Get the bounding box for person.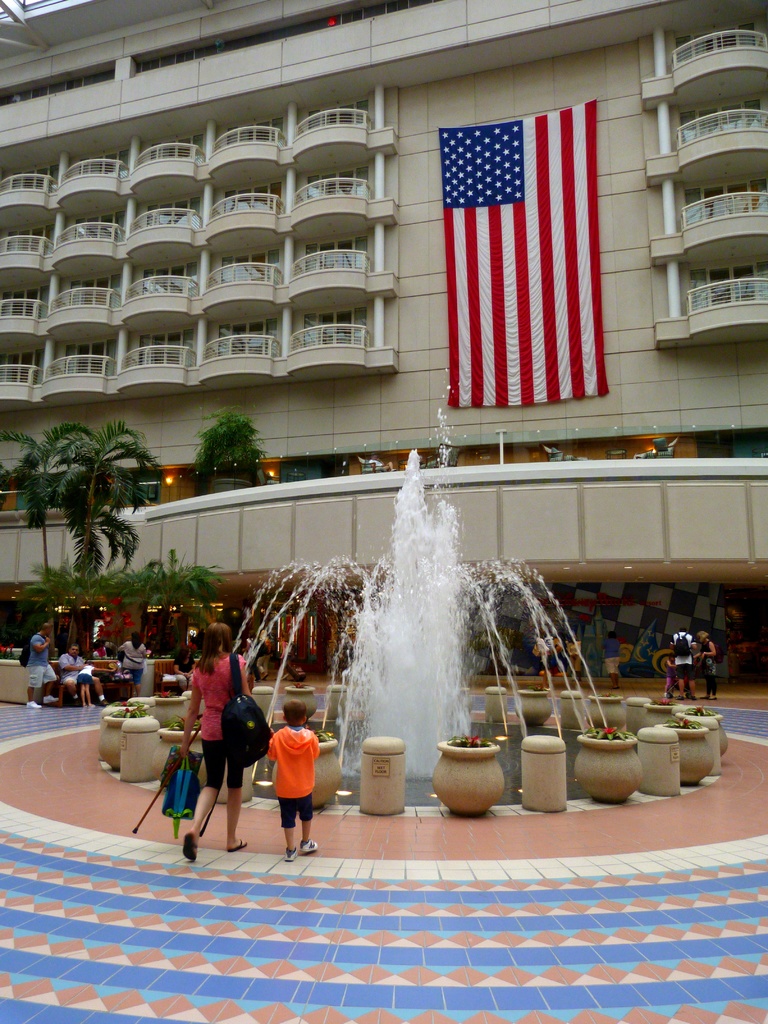
<region>669, 623, 696, 700</region>.
